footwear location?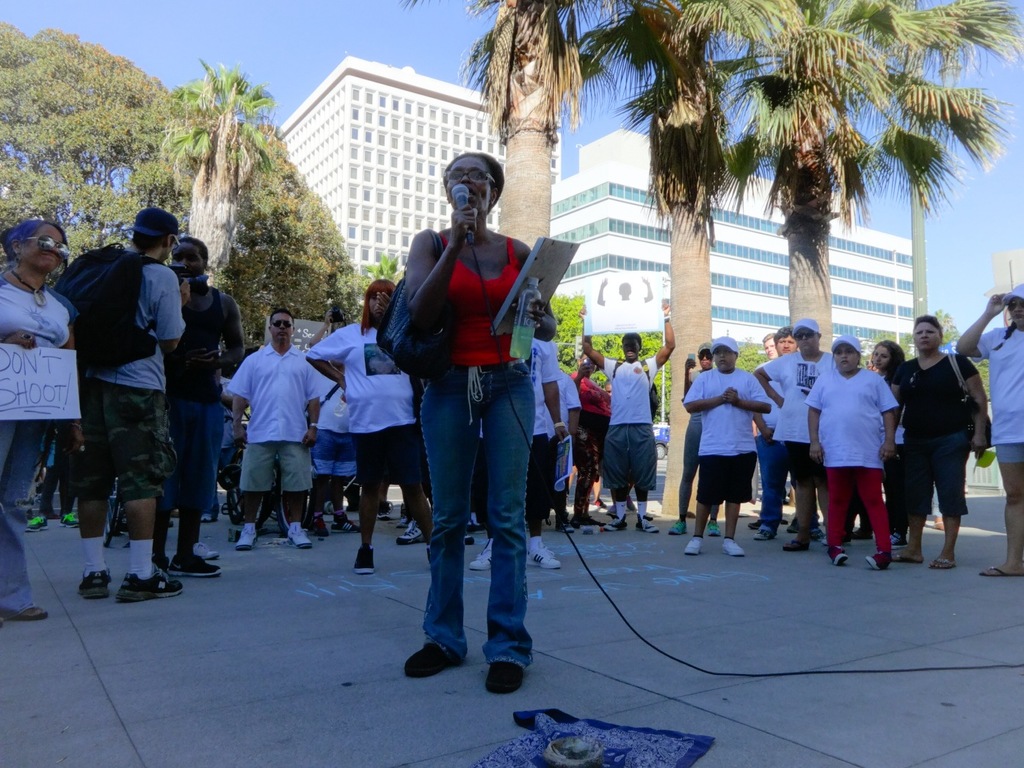
287 524 312 553
